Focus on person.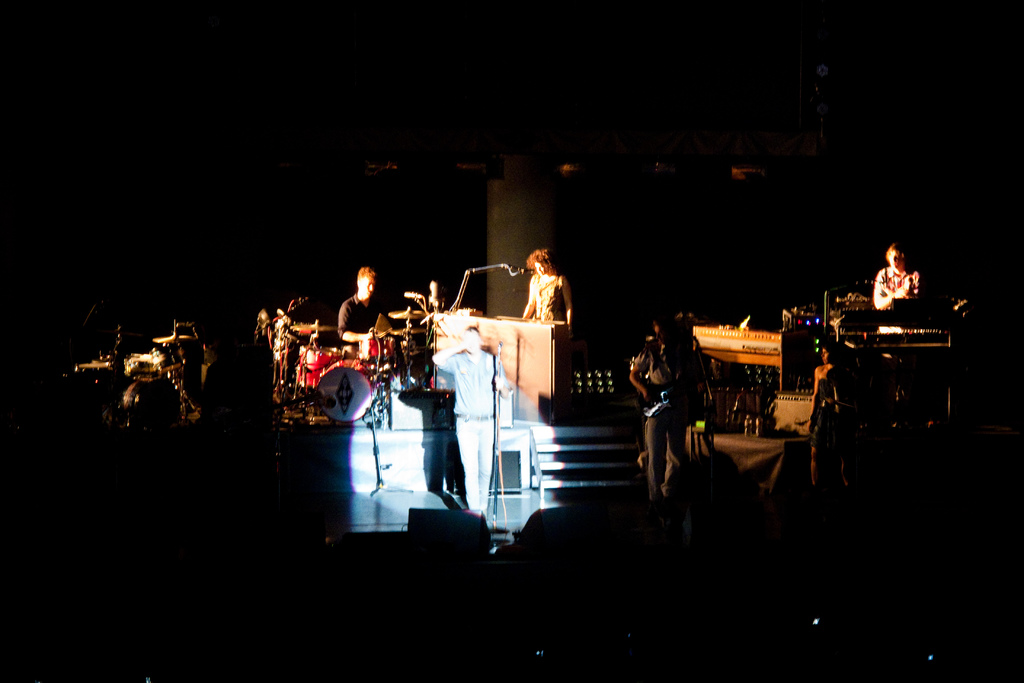
Focused at <region>796, 331, 847, 491</region>.
